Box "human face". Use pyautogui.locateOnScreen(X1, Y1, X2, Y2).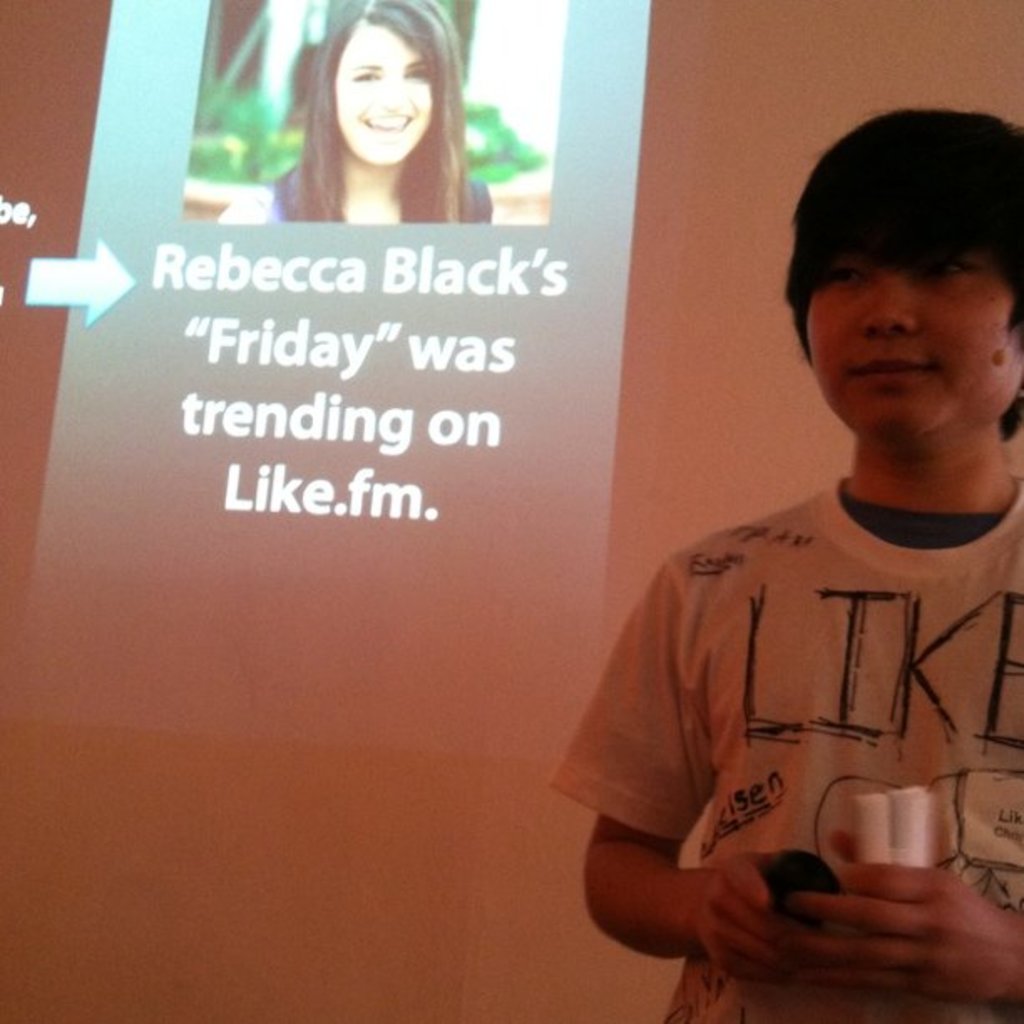
pyautogui.locateOnScreen(803, 251, 1022, 448).
